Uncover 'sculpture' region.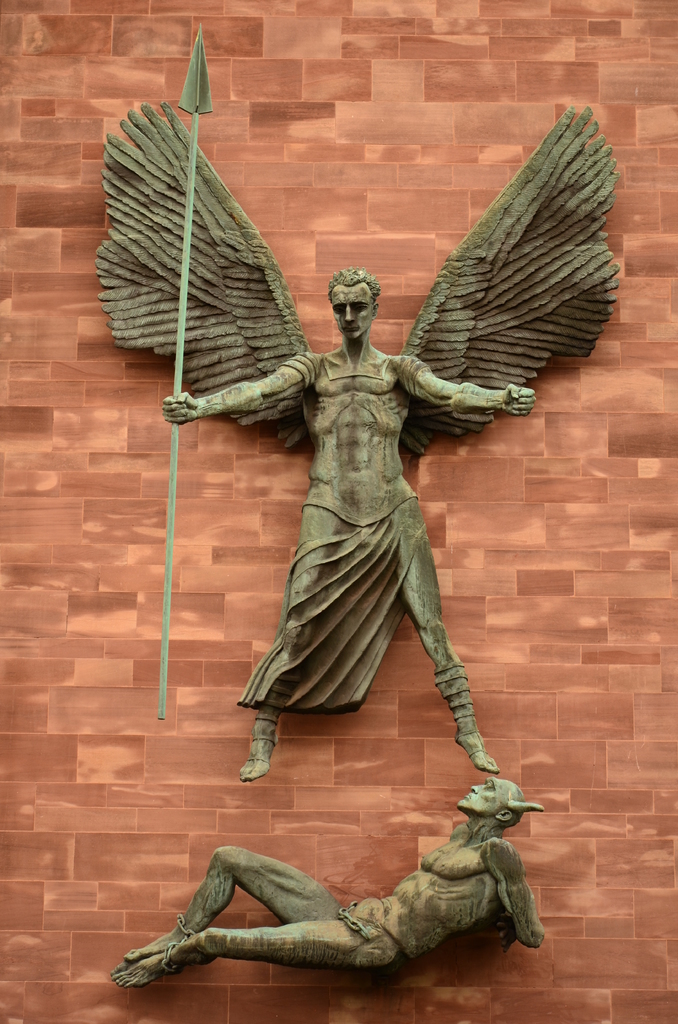
Uncovered: box=[85, 15, 636, 797].
